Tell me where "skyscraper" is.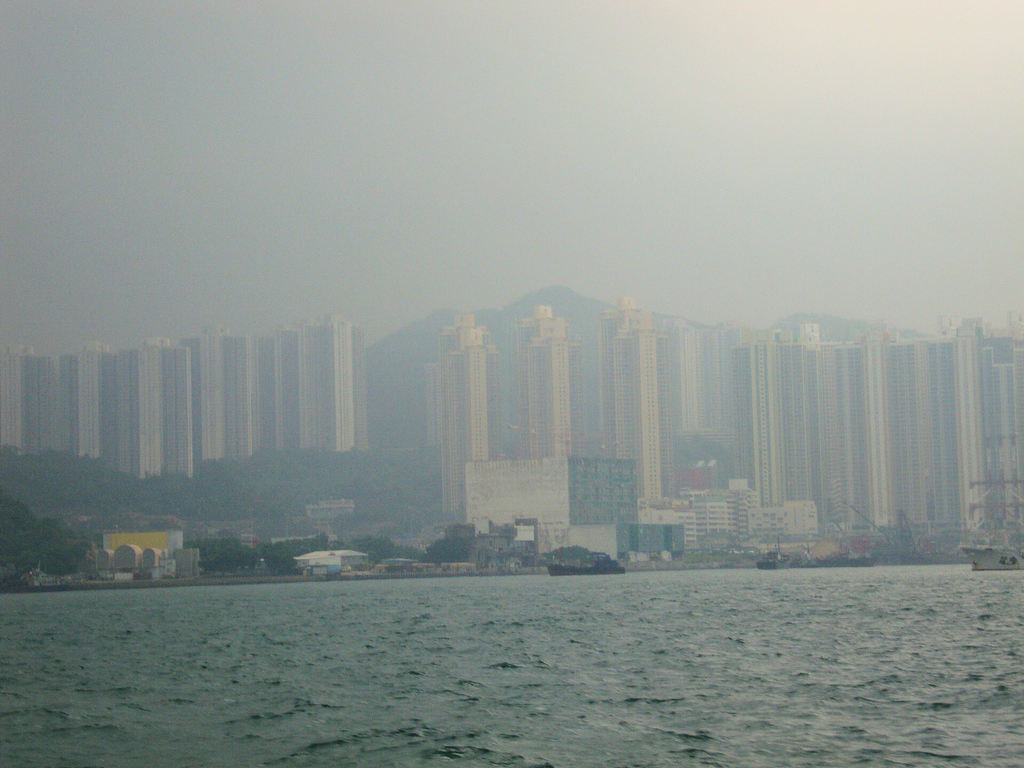
"skyscraper" is at (x1=421, y1=307, x2=502, y2=526).
